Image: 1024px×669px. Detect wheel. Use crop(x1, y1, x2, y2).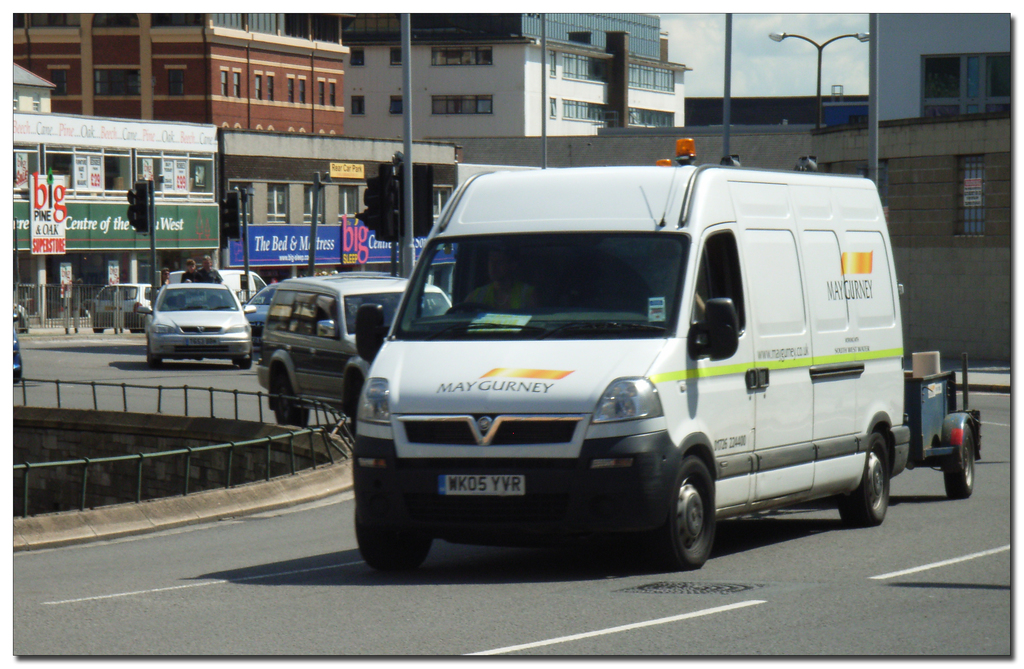
crop(655, 450, 748, 563).
